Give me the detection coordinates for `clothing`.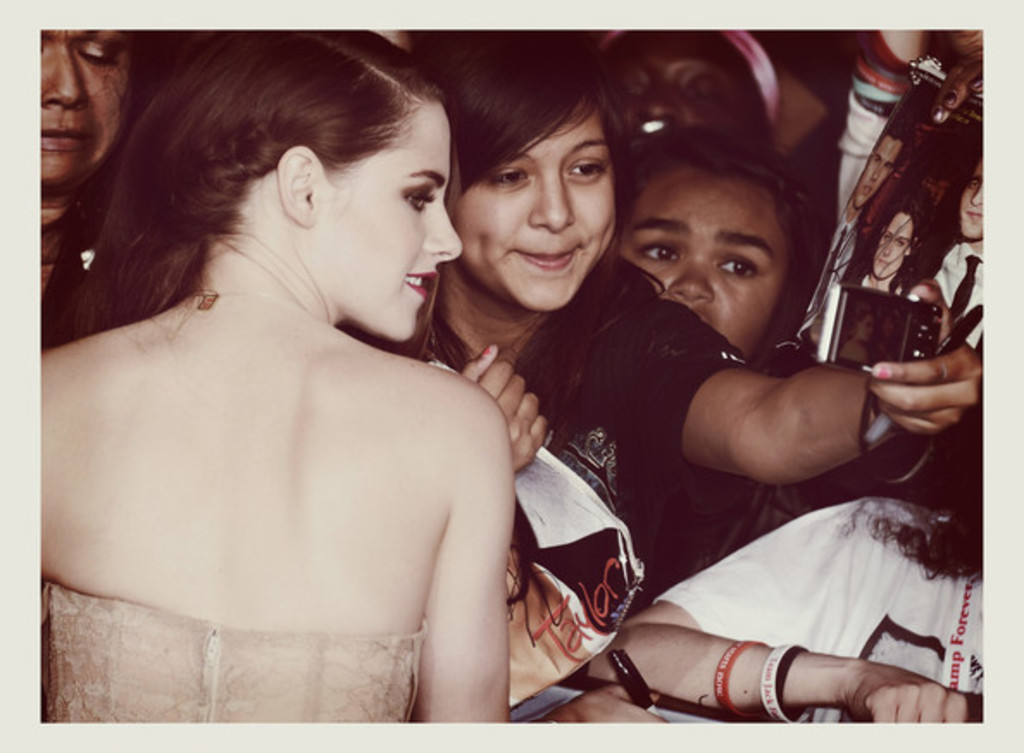
{"left": 917, "top": 227, "right": 988, "bottom": 346}.
